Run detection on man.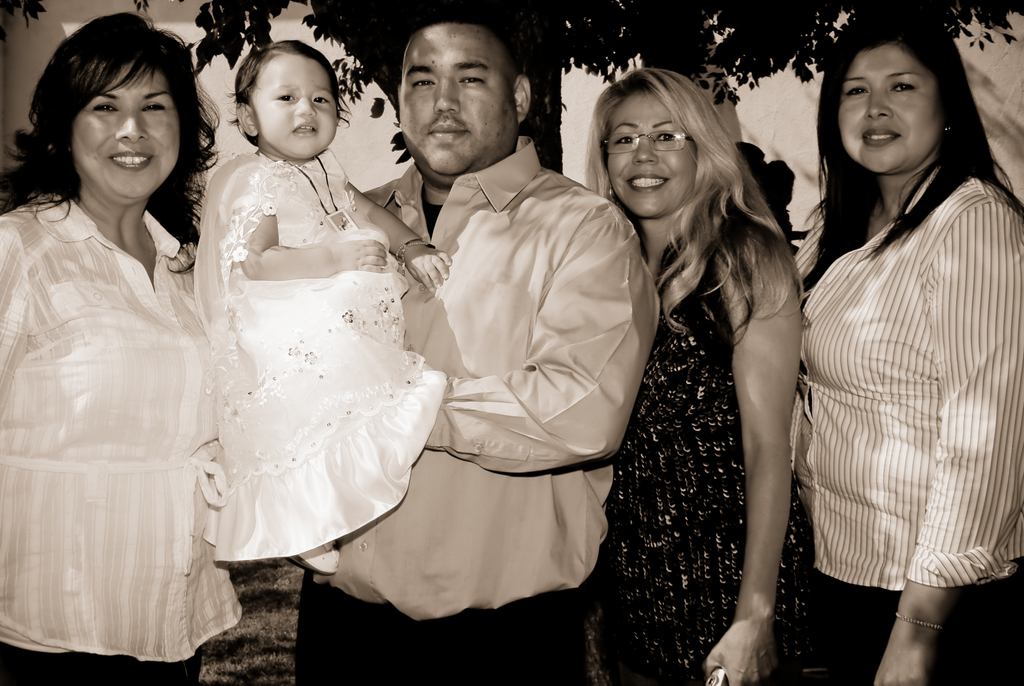
Result: detection(214, 33, 652, 650).
